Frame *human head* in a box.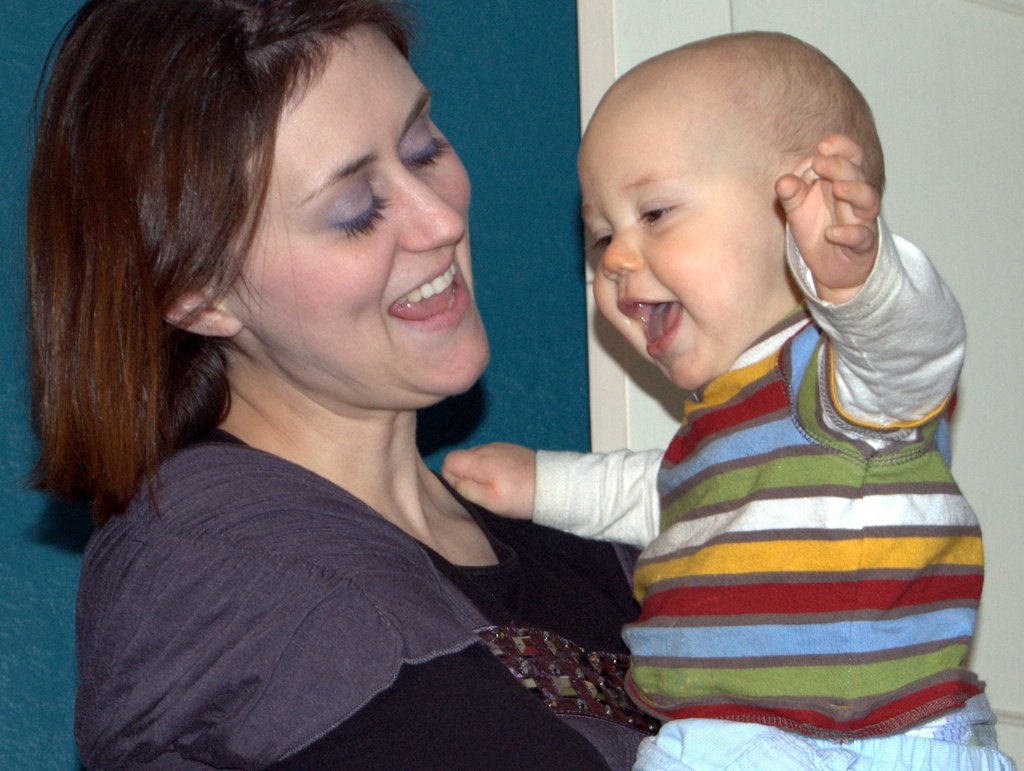
box=[51, 0, 493, 410].
